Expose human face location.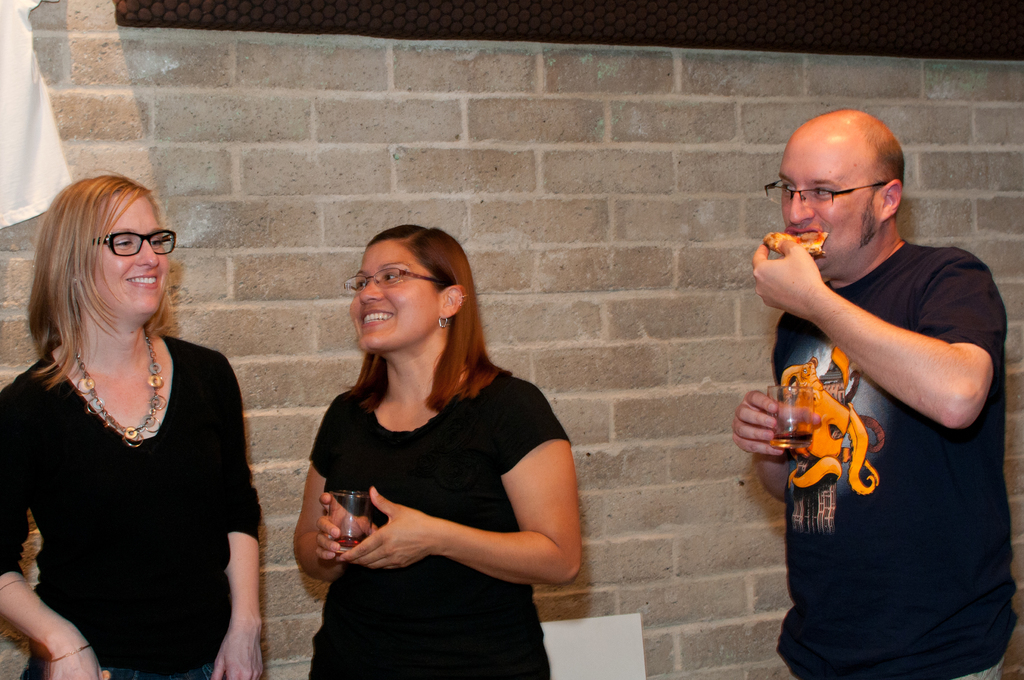
Exposed at 351, 239, 438, 355.
